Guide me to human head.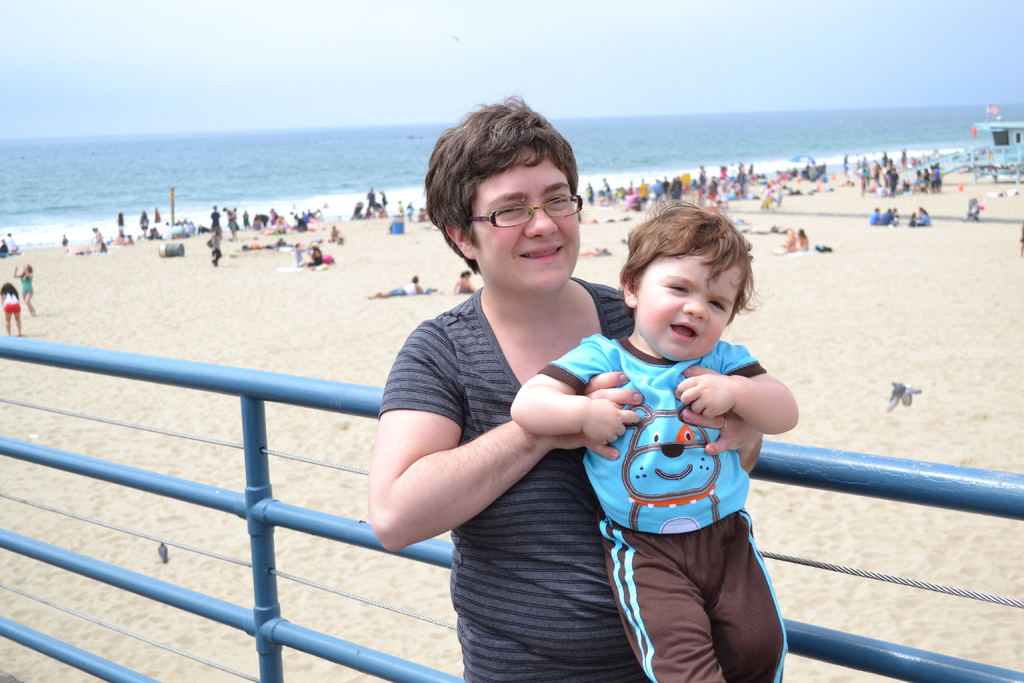
Guidance: 621 204 755 360.
